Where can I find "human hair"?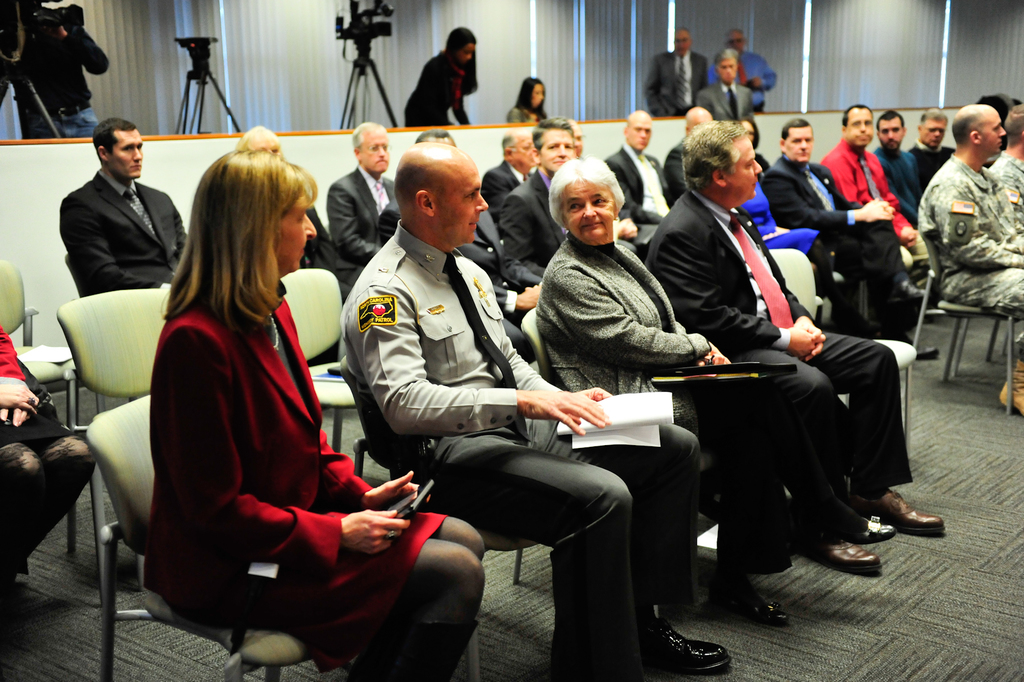
You can find it at box(843, 102, 873, 129).
